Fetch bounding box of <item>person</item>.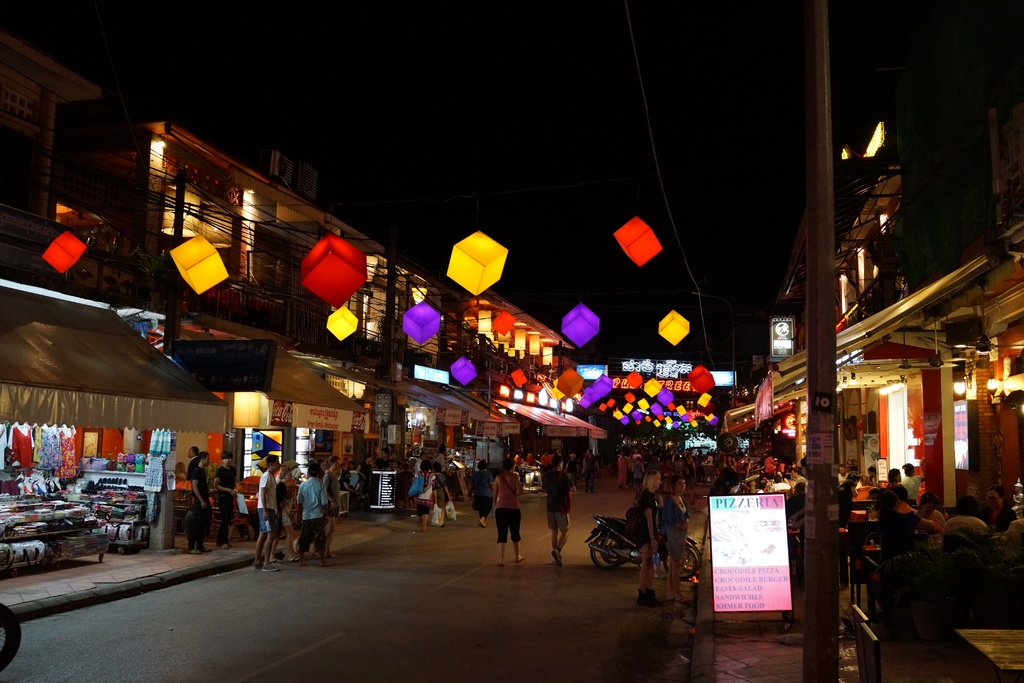
Bbox: bbox=(545, 451, 575, 566).
